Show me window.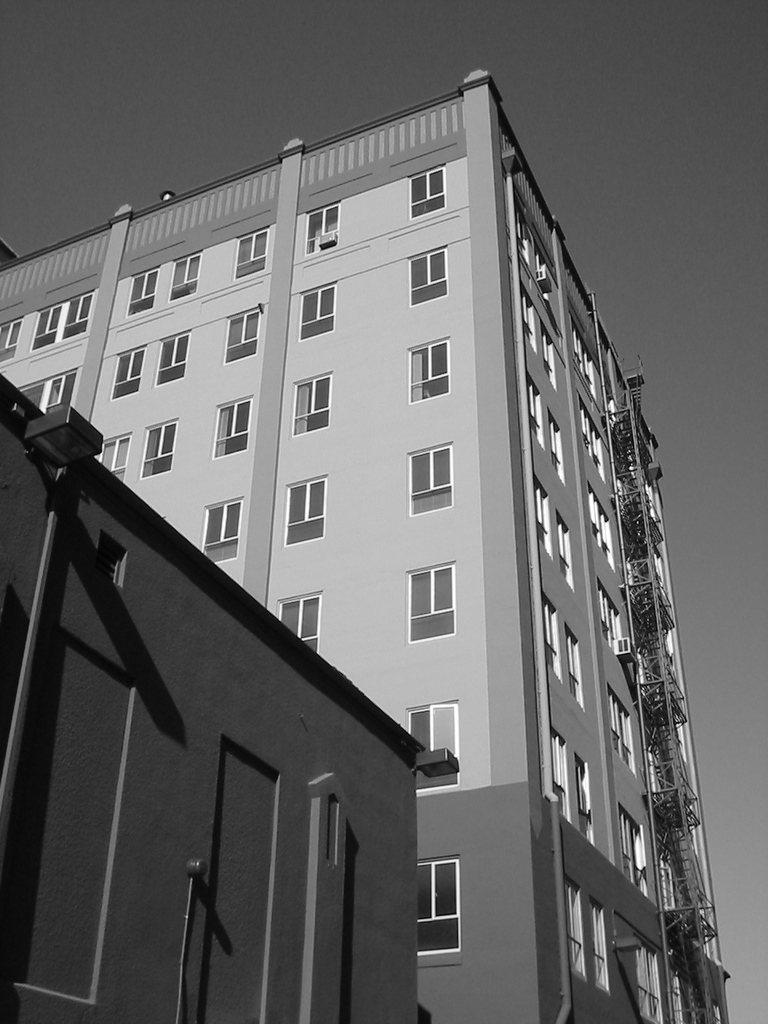
window is here: <region>298, 280, 342, 342</region>.
